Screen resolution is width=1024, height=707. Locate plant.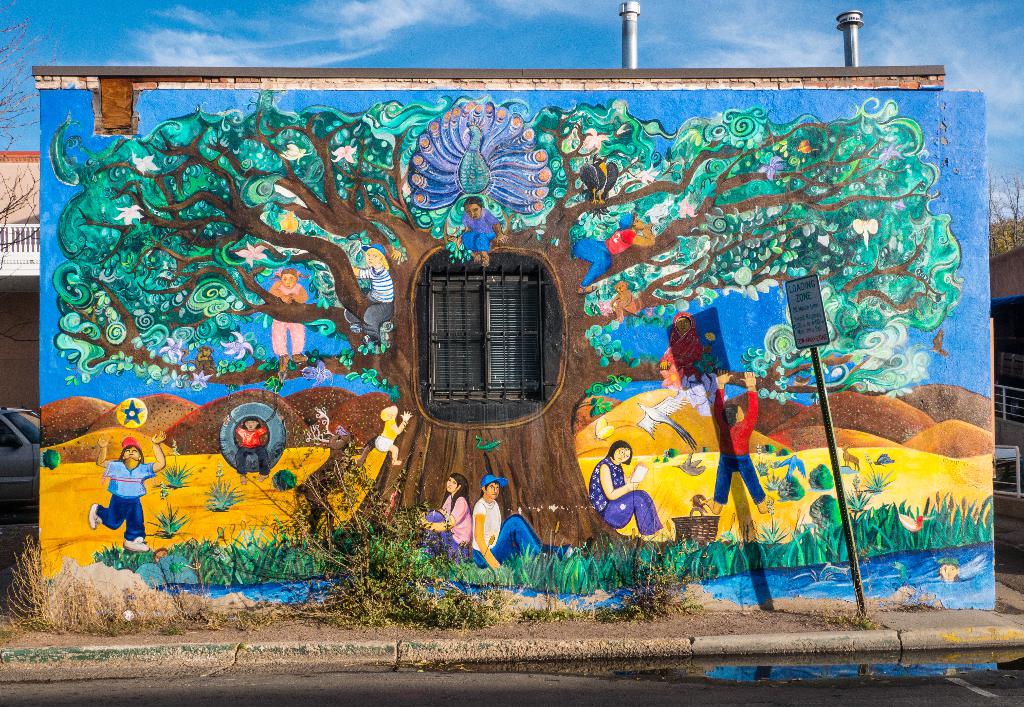
(left=611, top=534, right=712, bottom=637).
